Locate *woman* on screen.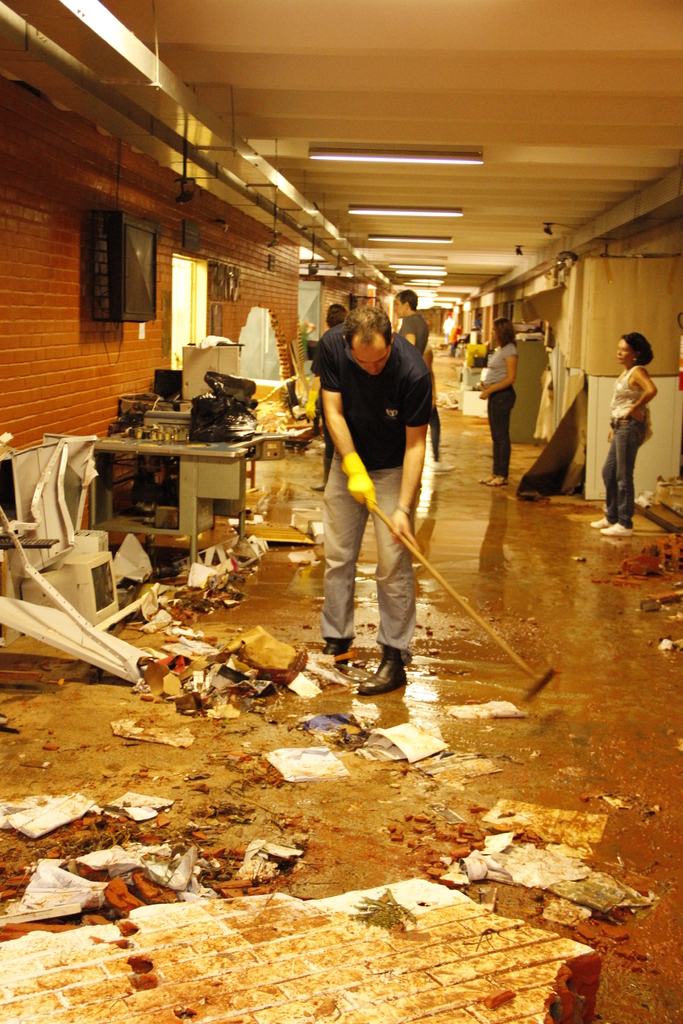
On screen at bbox(418, 344, 441, 461).
